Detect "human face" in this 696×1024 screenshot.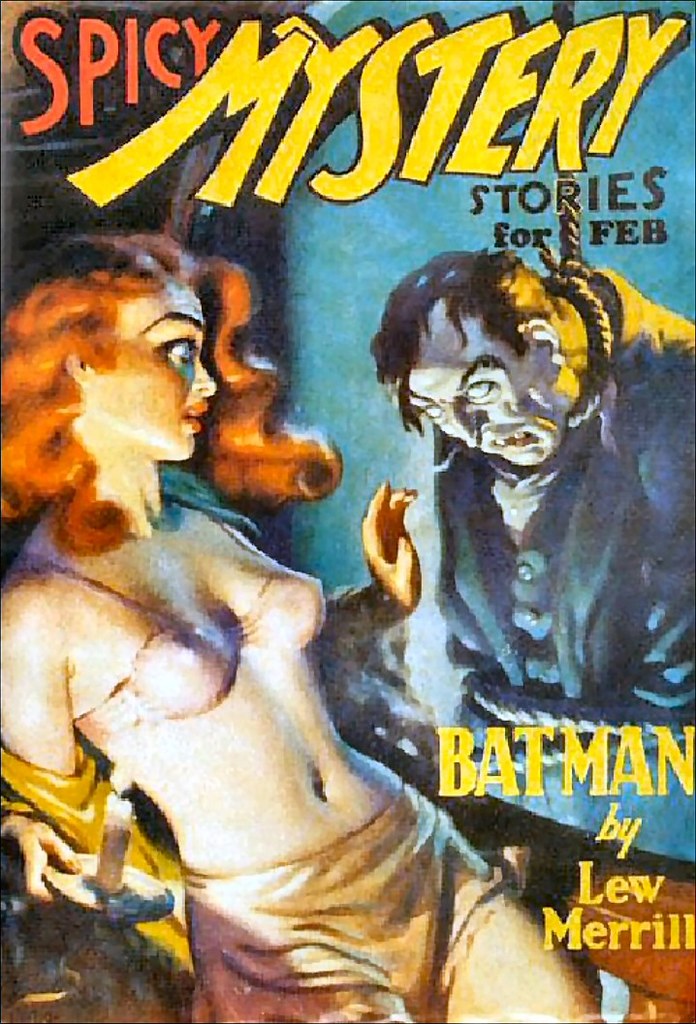
Detection: left=407, top=332, right=563, bottom=469.
